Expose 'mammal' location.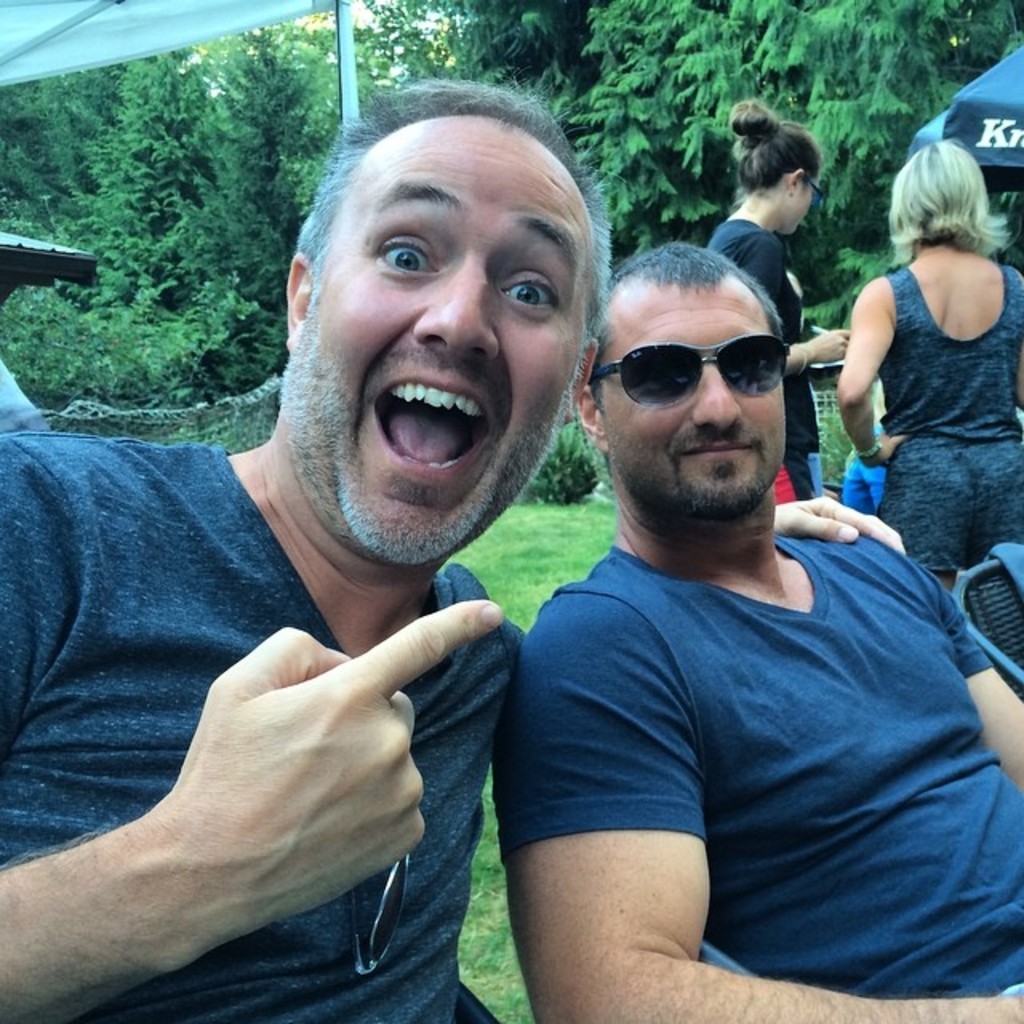
Exposed at <region>469, 302, 1000, 987</region>.
